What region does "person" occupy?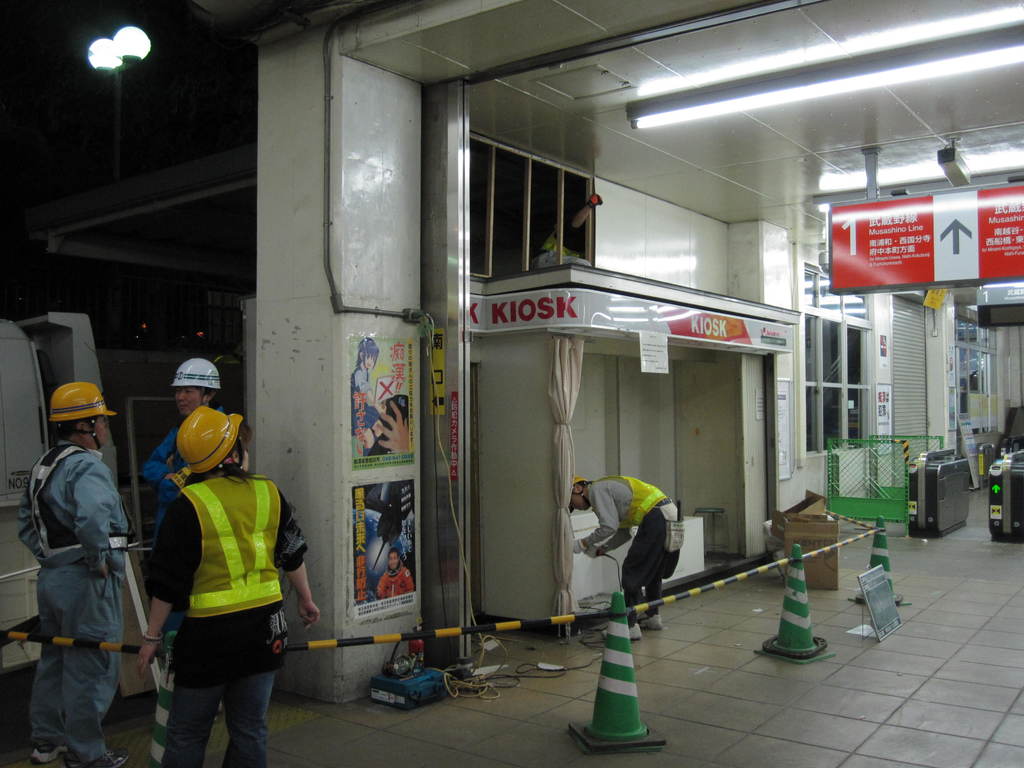
{"x1": 372, "y1": 540, "x2": 417, "y2": 604}.
